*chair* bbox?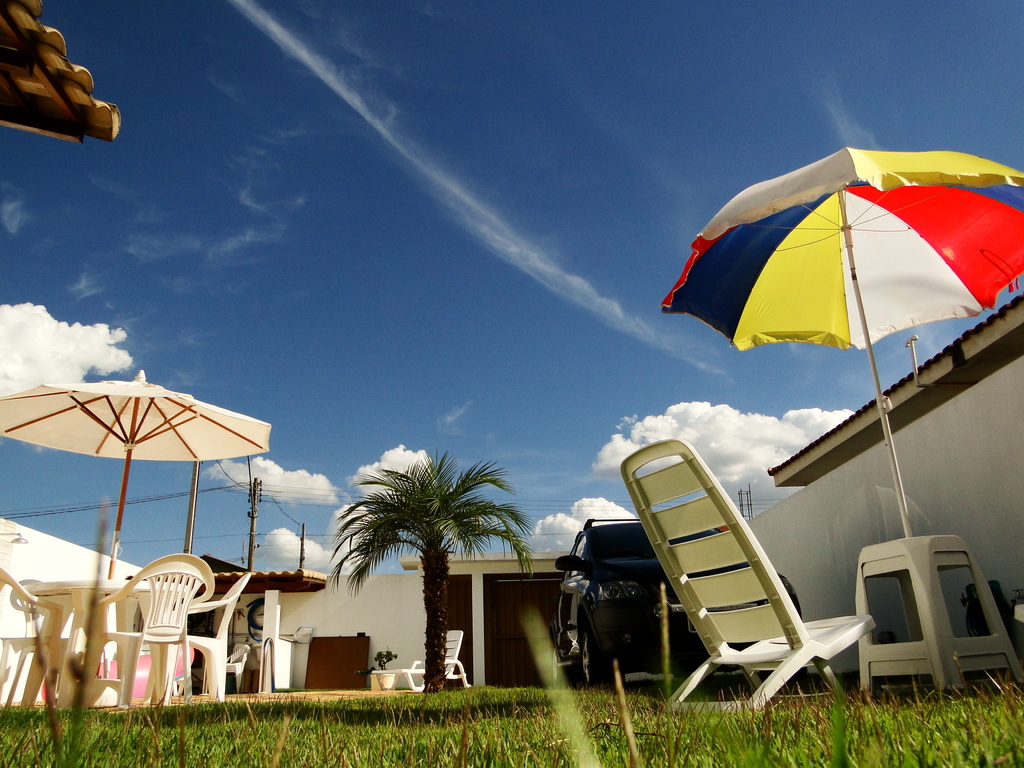
x1=143, y1=570, x2=252, y2=705
